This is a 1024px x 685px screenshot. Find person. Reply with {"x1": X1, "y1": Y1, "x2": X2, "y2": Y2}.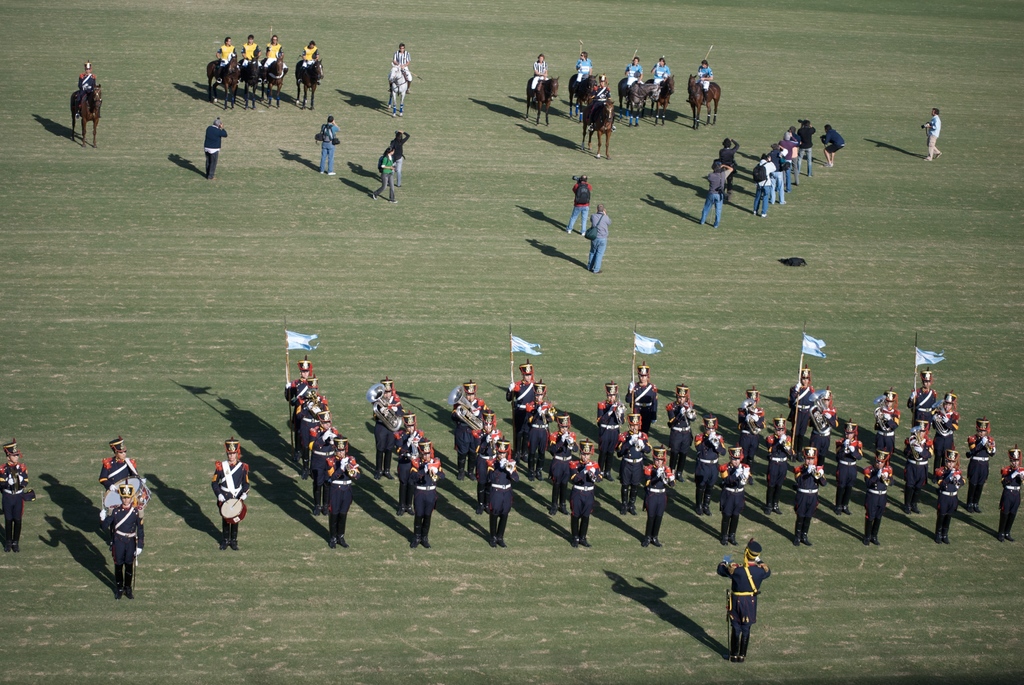
{"x1": 902, "y1": 369, "x2": 937, "y2": 449}.
